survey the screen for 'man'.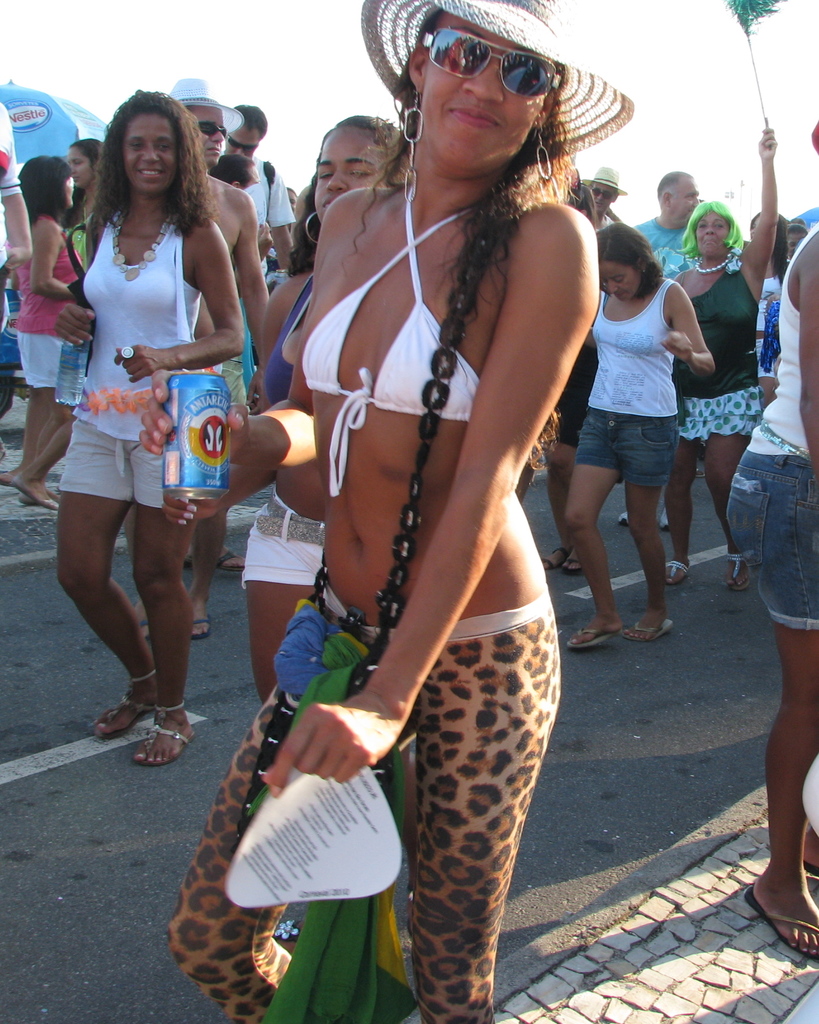
Survey found: (213,99,293,382).
